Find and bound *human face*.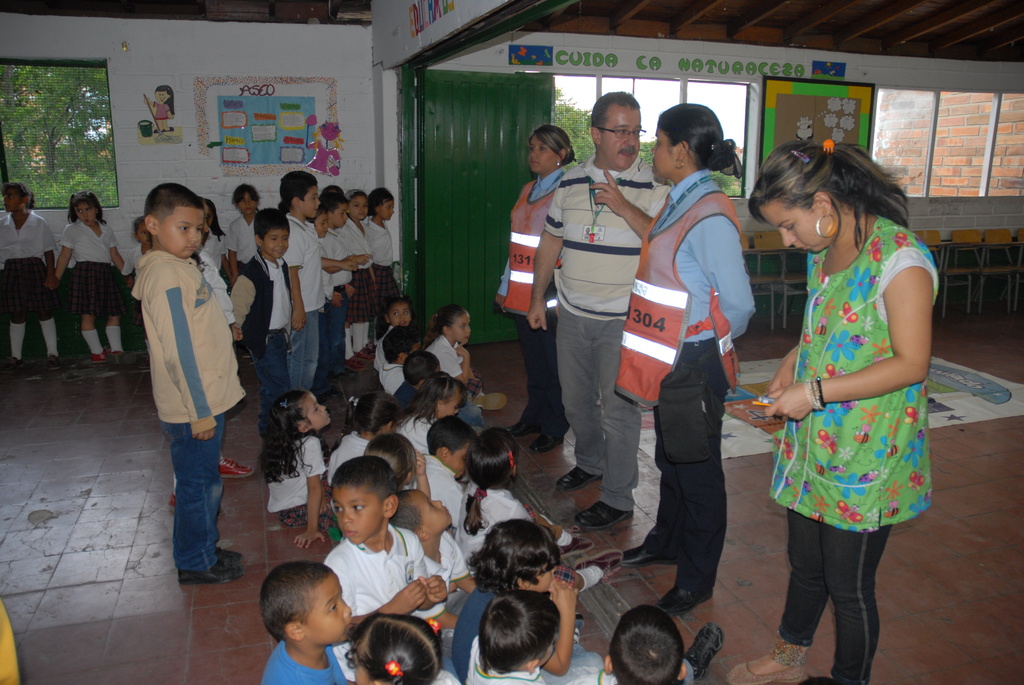
Bound: {"left": 154, "top": 205, "right": 203, "bottom": 260}.
